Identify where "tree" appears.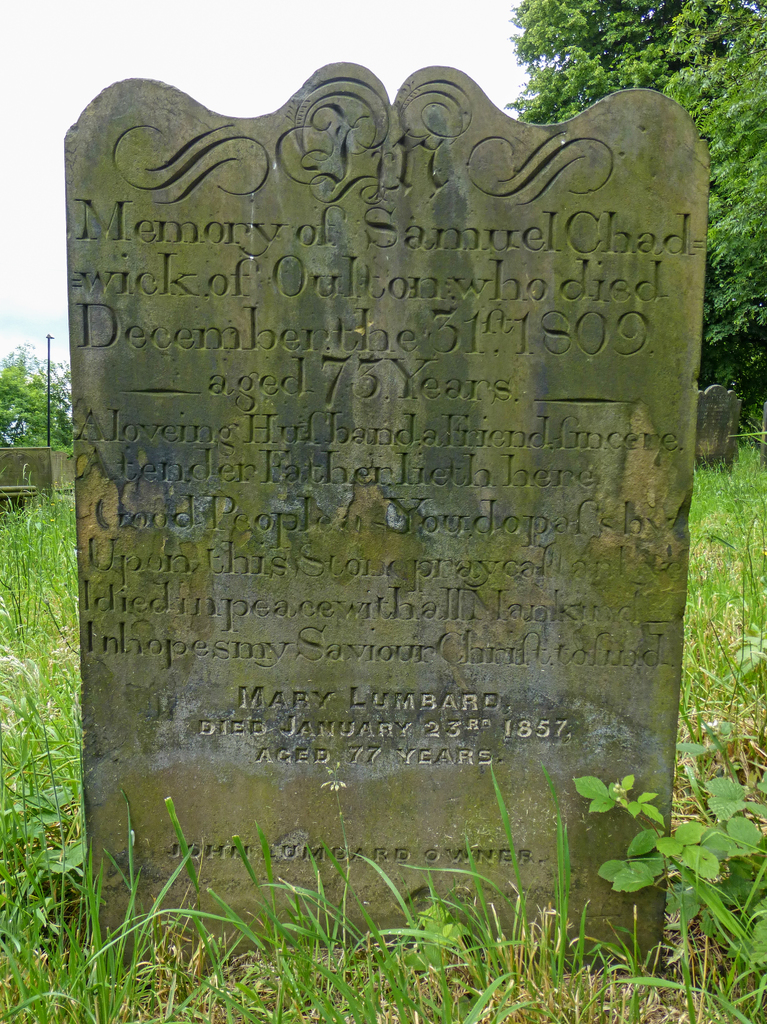
Appears at [0,342,72,524].
